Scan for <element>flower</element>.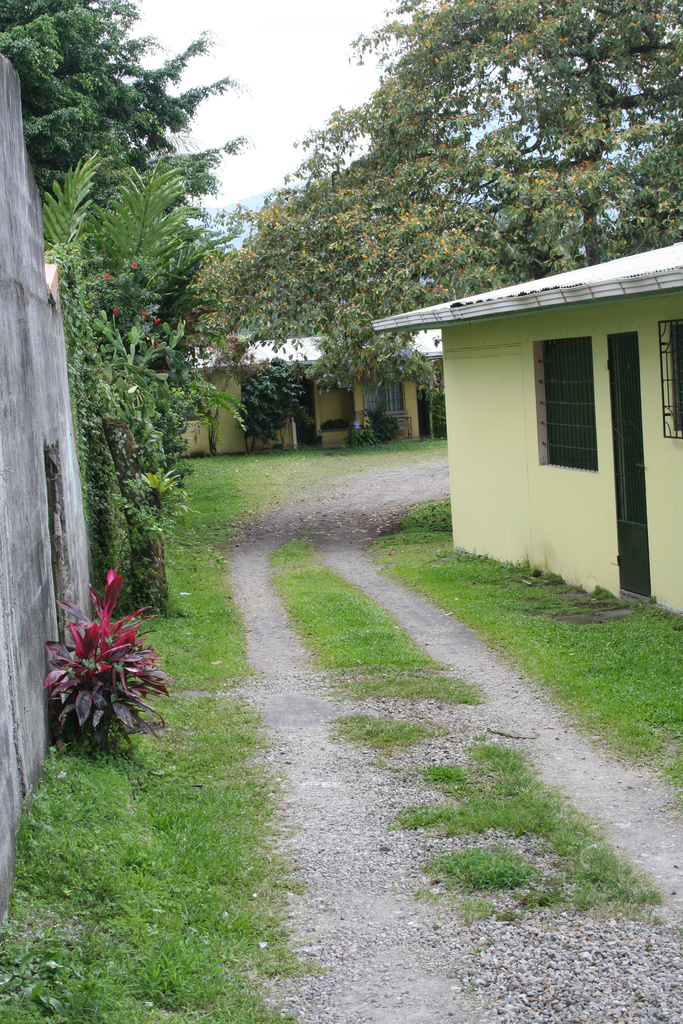
Scan result: (x1=152, y1=316, x2=160, y2=324).
